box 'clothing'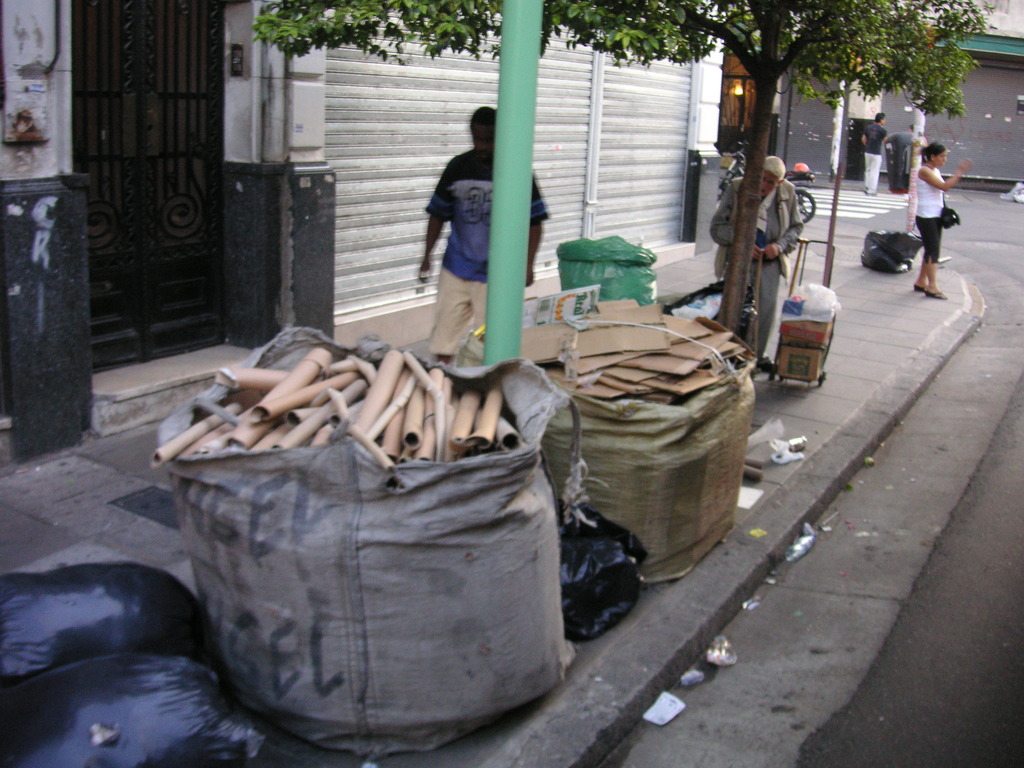
[424, 146, 552, 360]
